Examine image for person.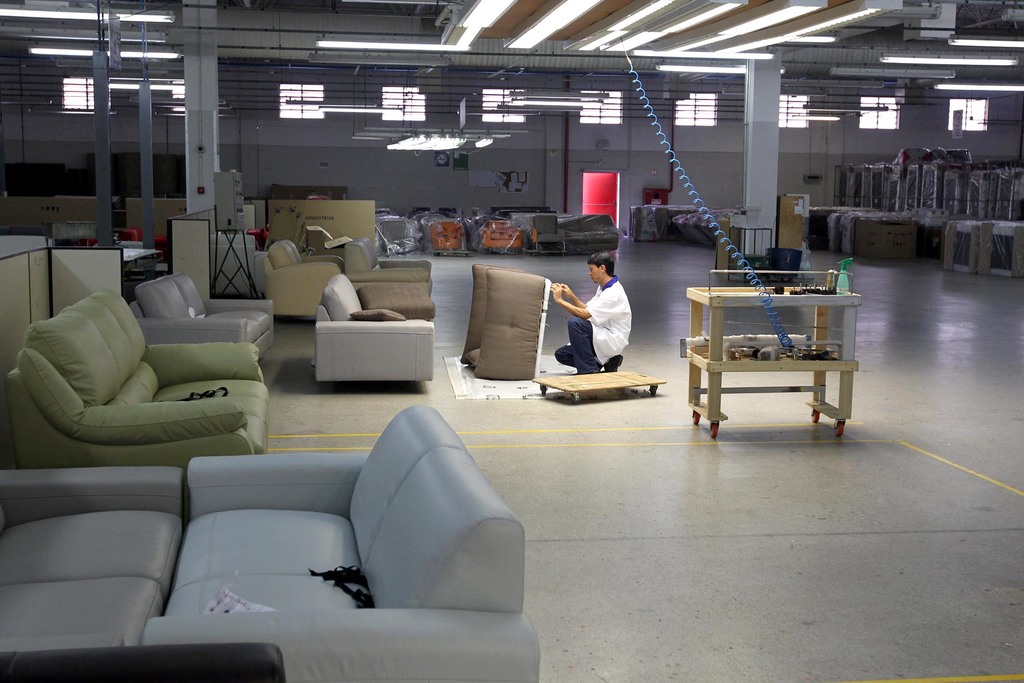
Examination result: x1=545, y1=252, x2=633, y2=373.
